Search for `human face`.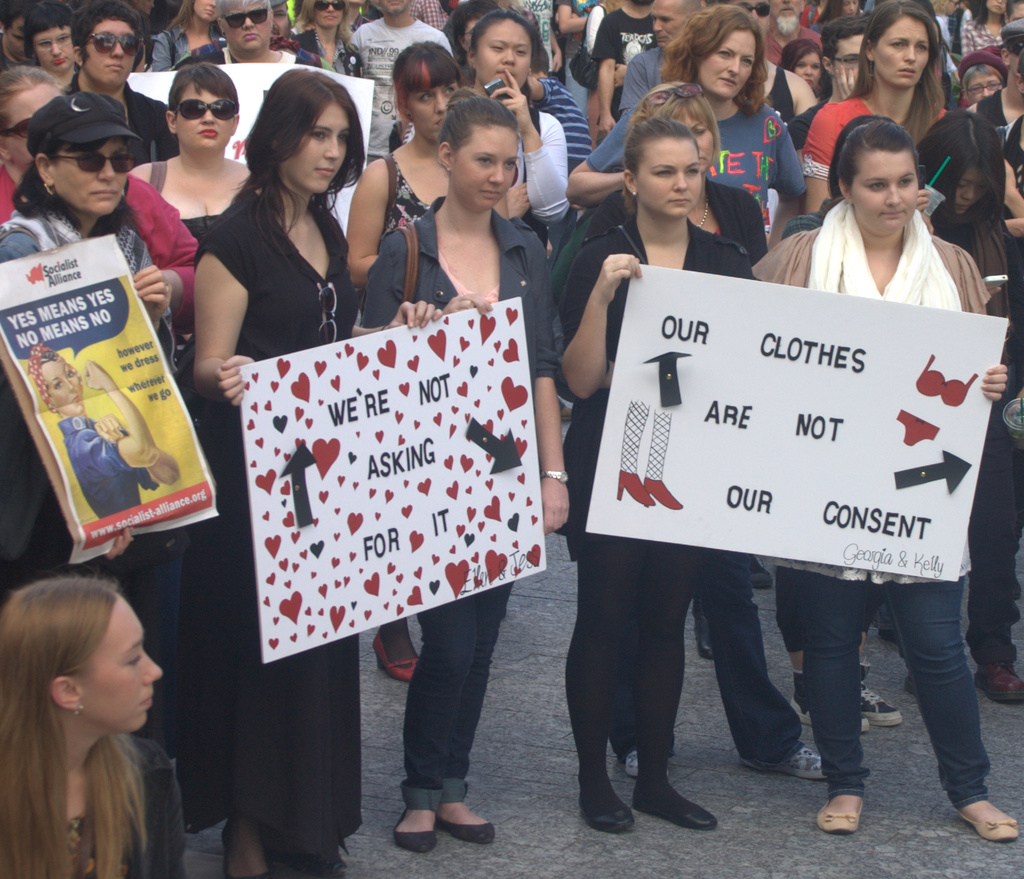
Found at box=[227, 0, 270, 51].
